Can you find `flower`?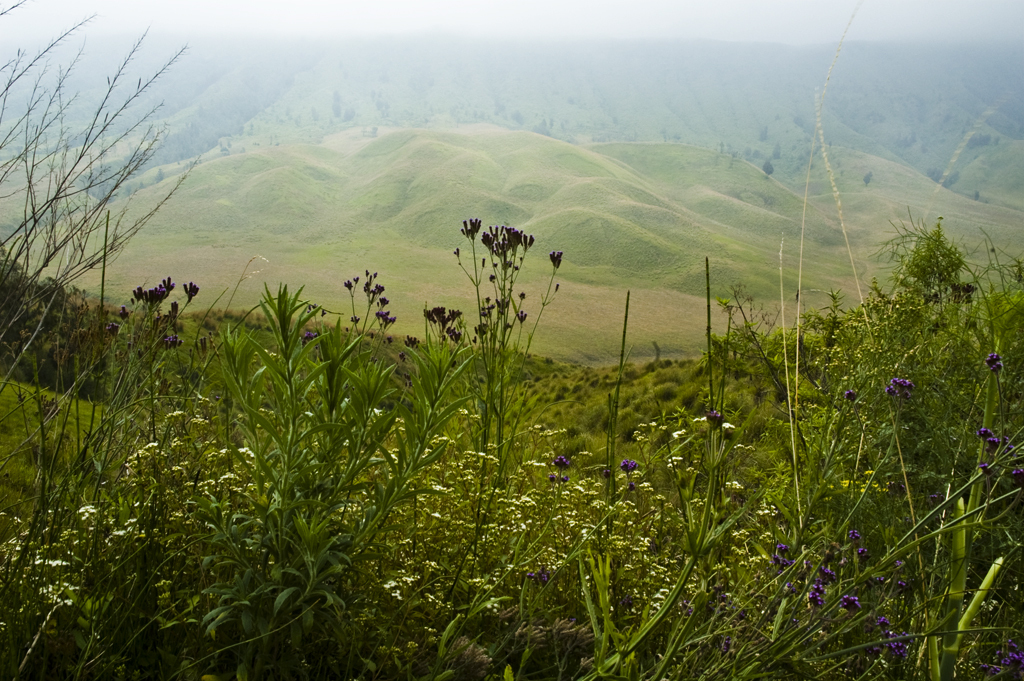
Yes, bounding box: 879:613:895:630.
